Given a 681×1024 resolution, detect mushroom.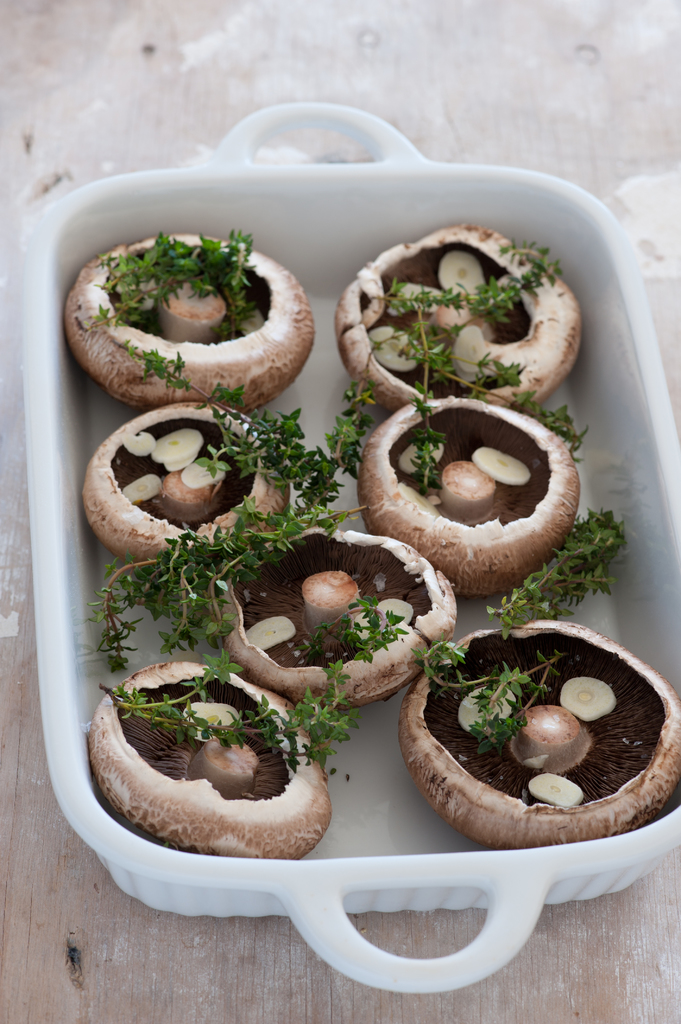
x1=88 y1=662 x2=336 y2=861.
